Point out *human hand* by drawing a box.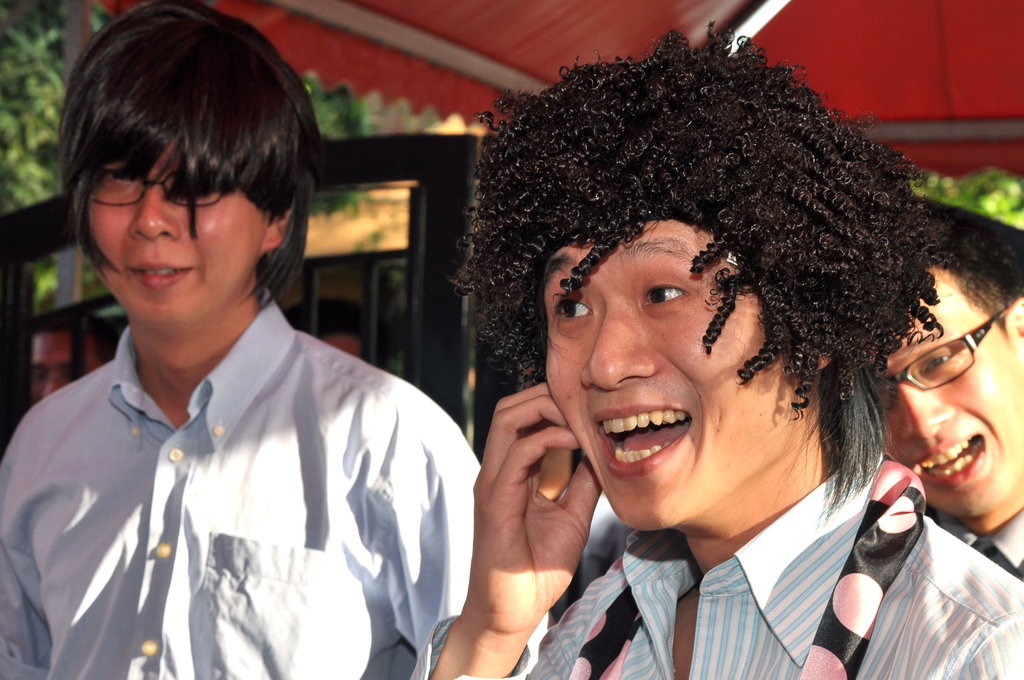
detection(459, 380, 610, 660).
